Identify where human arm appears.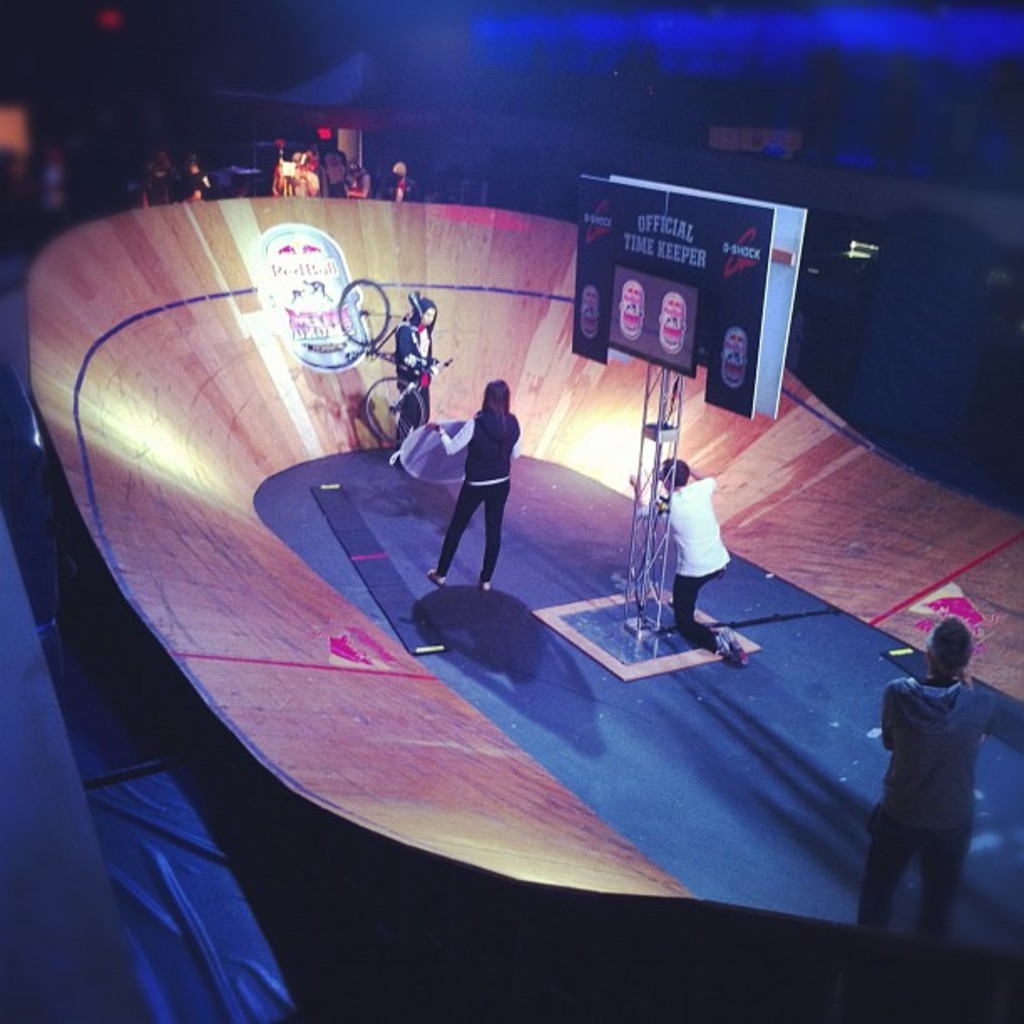
Appears at [x1=962, y1=664, x2=992, y2=745].
